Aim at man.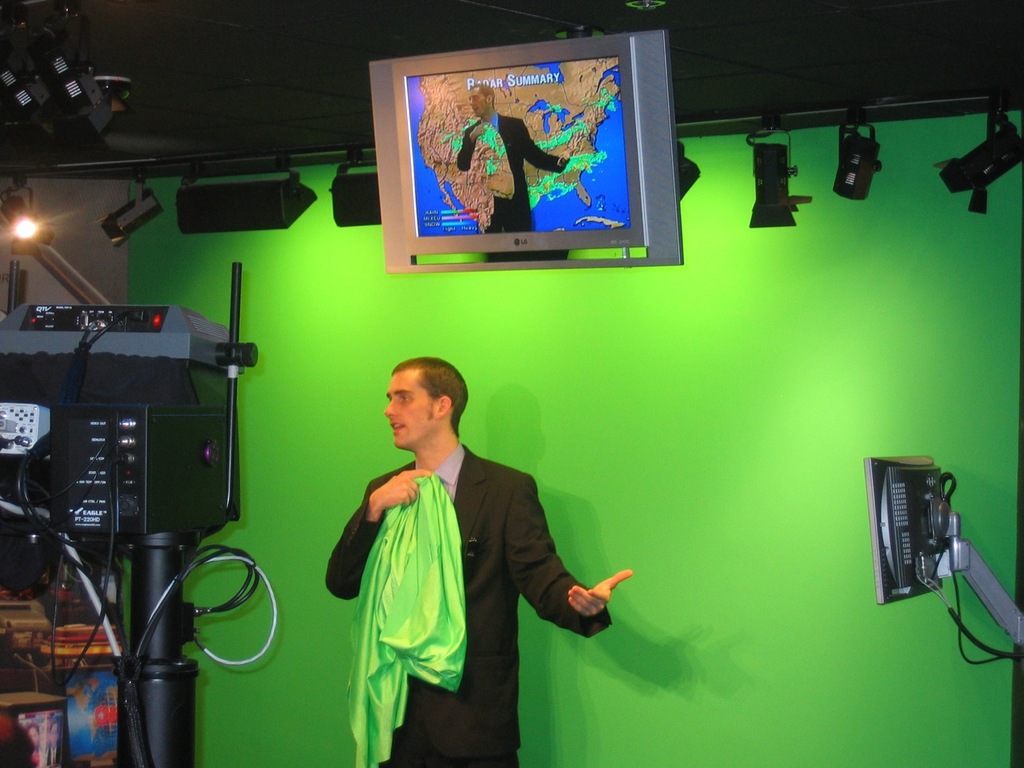
Aimed at crop(316, 344, 598, 754).
